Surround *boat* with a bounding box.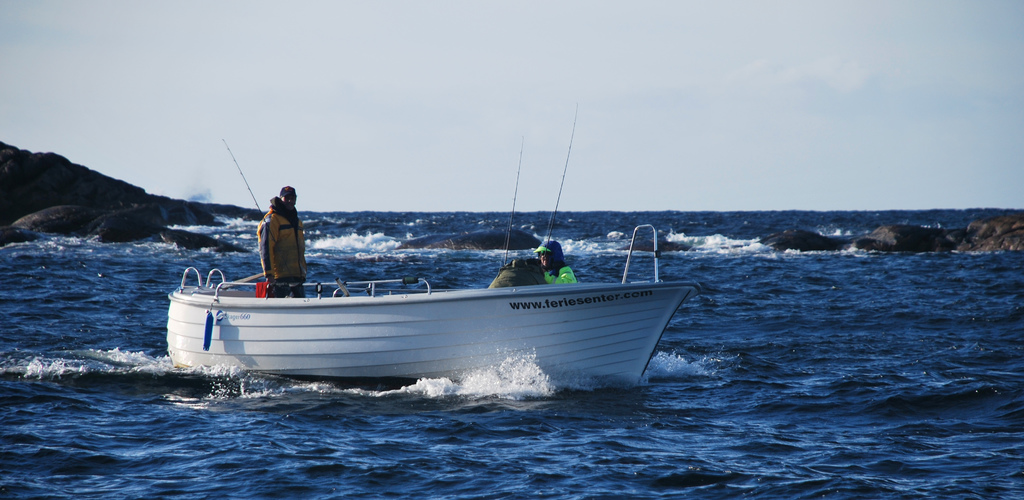
select_region(160, 93, 700, 392).
